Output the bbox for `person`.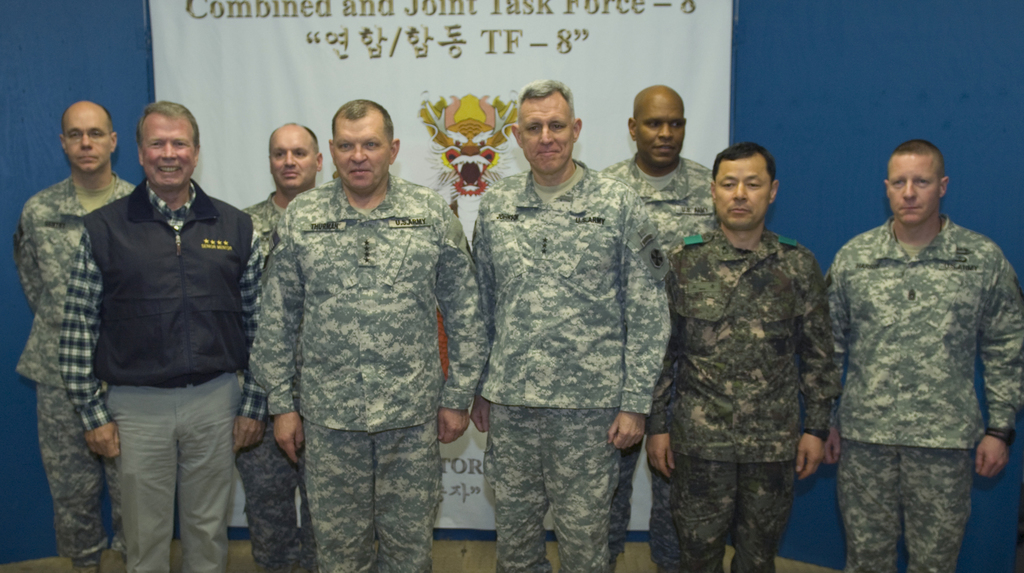
14,79,1021,572.
